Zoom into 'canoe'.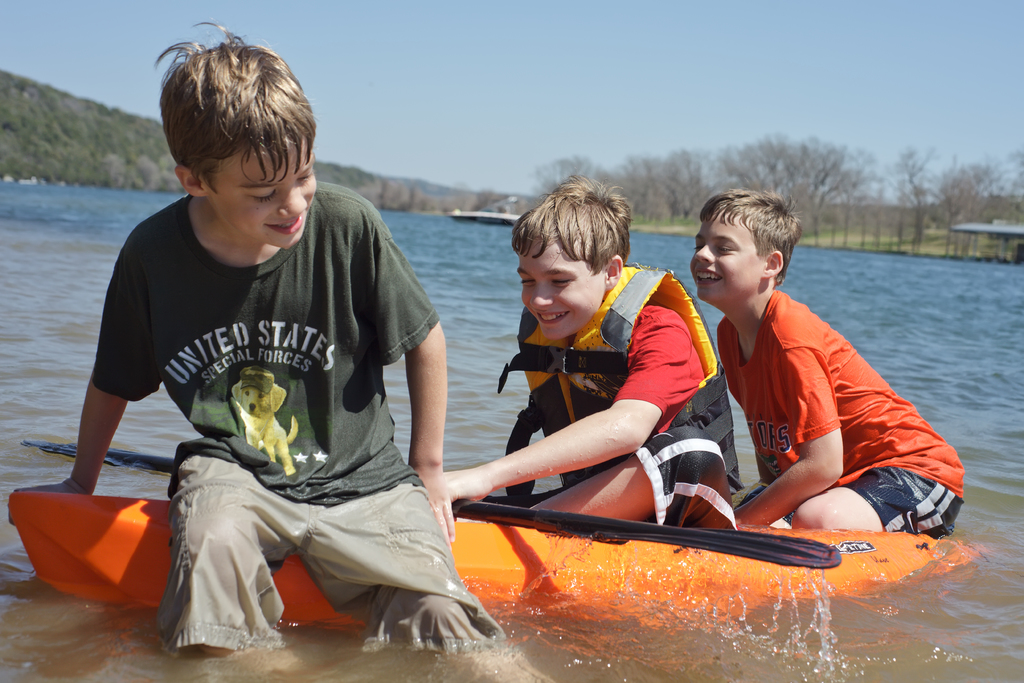
Zoom target: x1=6, y1=492, x2=981, y2=632.
